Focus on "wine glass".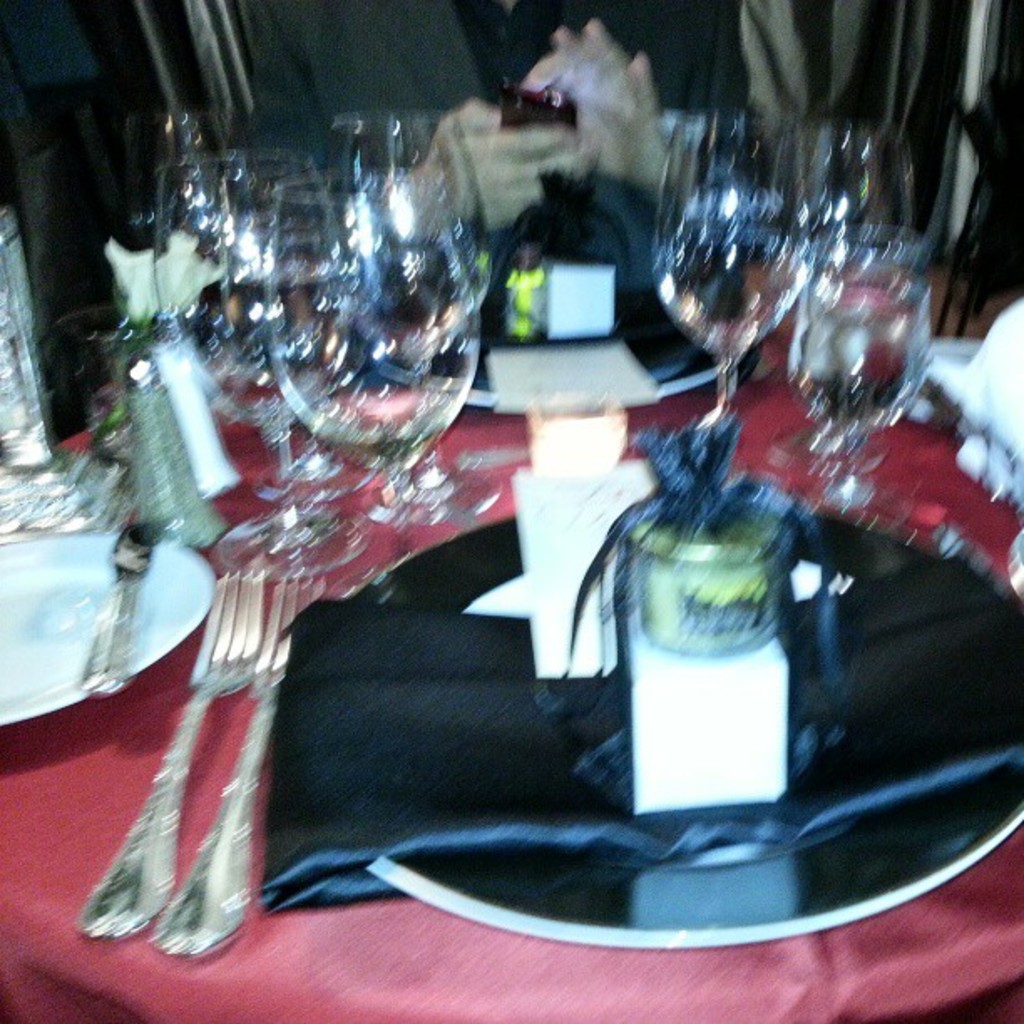
Focused at l=273, t=169, r=482, b=567.
